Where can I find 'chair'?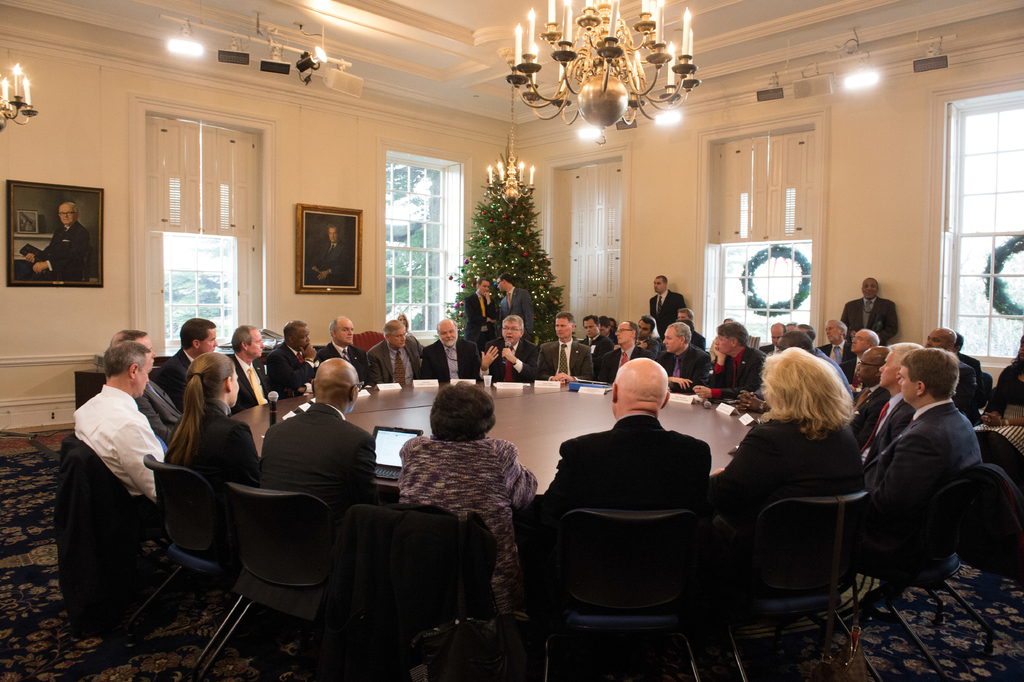
You can find it at <region>976, 372, 996, 422</region>.
